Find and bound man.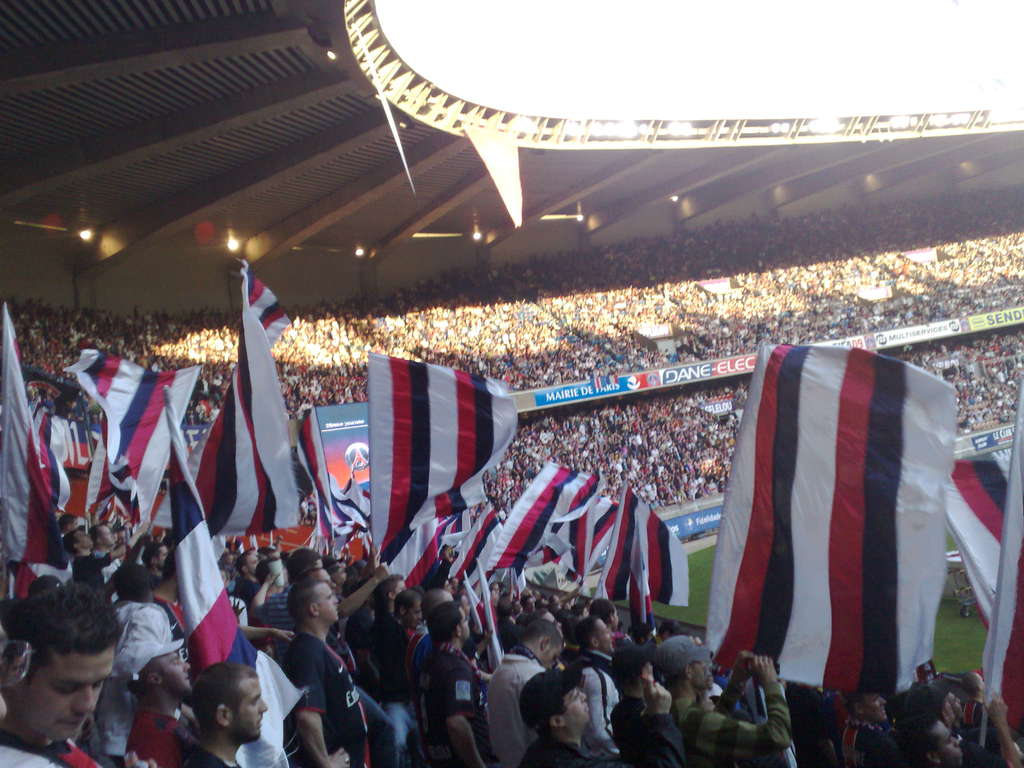
Bound: [257,566,361,763].
